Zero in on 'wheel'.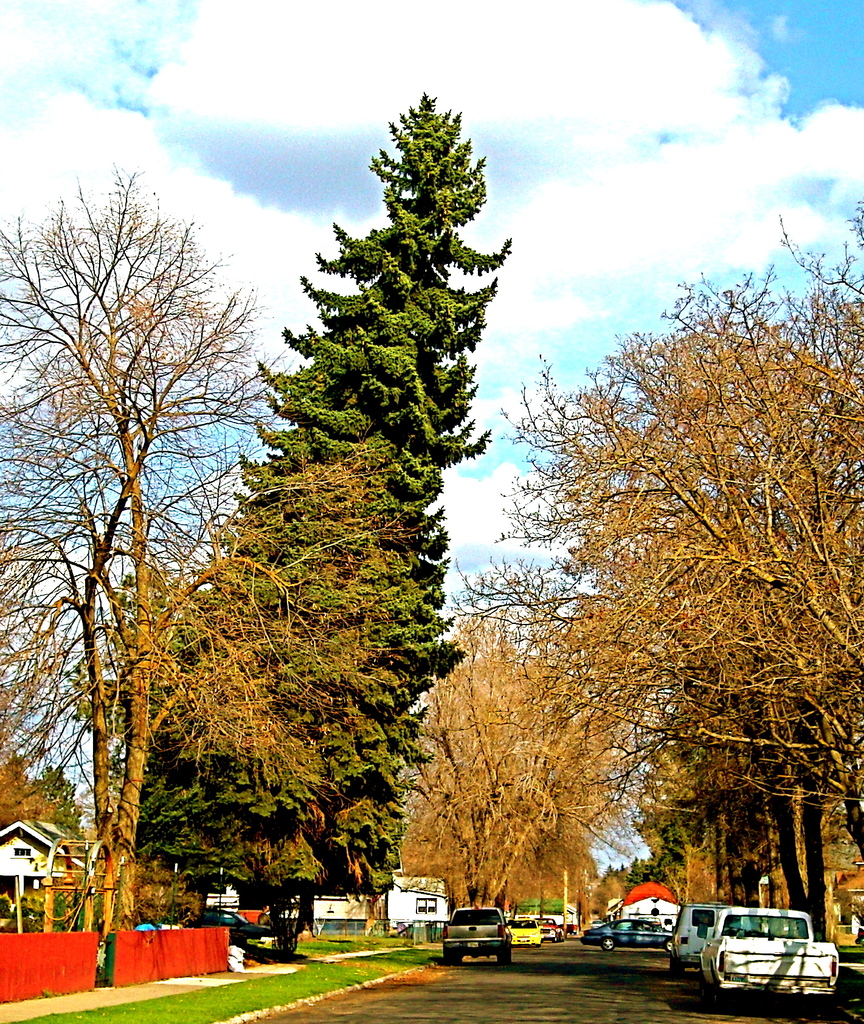
Zeroed in: 671/966/685/977.
